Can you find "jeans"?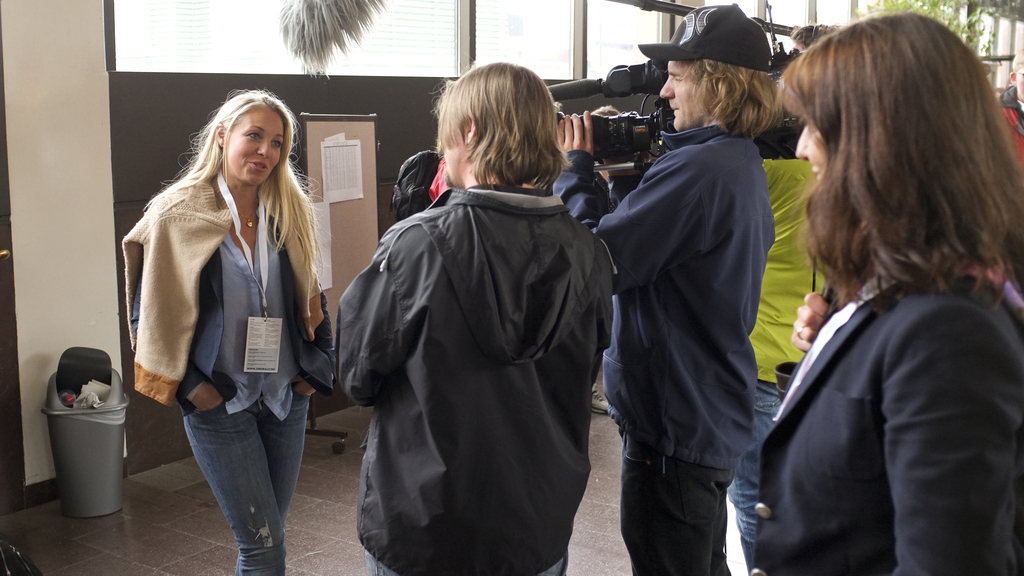
Yes, bounding box: {"left": 365, "top": 548, "right": 570, "bottom": 575}.
